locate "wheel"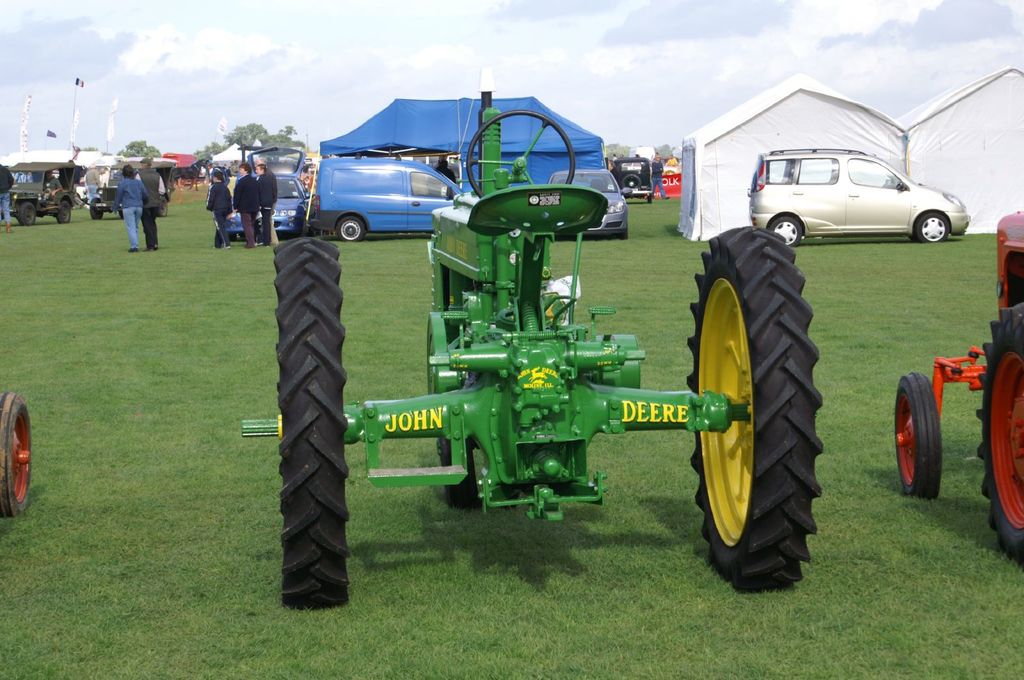
{"left": 767, "top": 211, "right": 804, "bottom": 248}
